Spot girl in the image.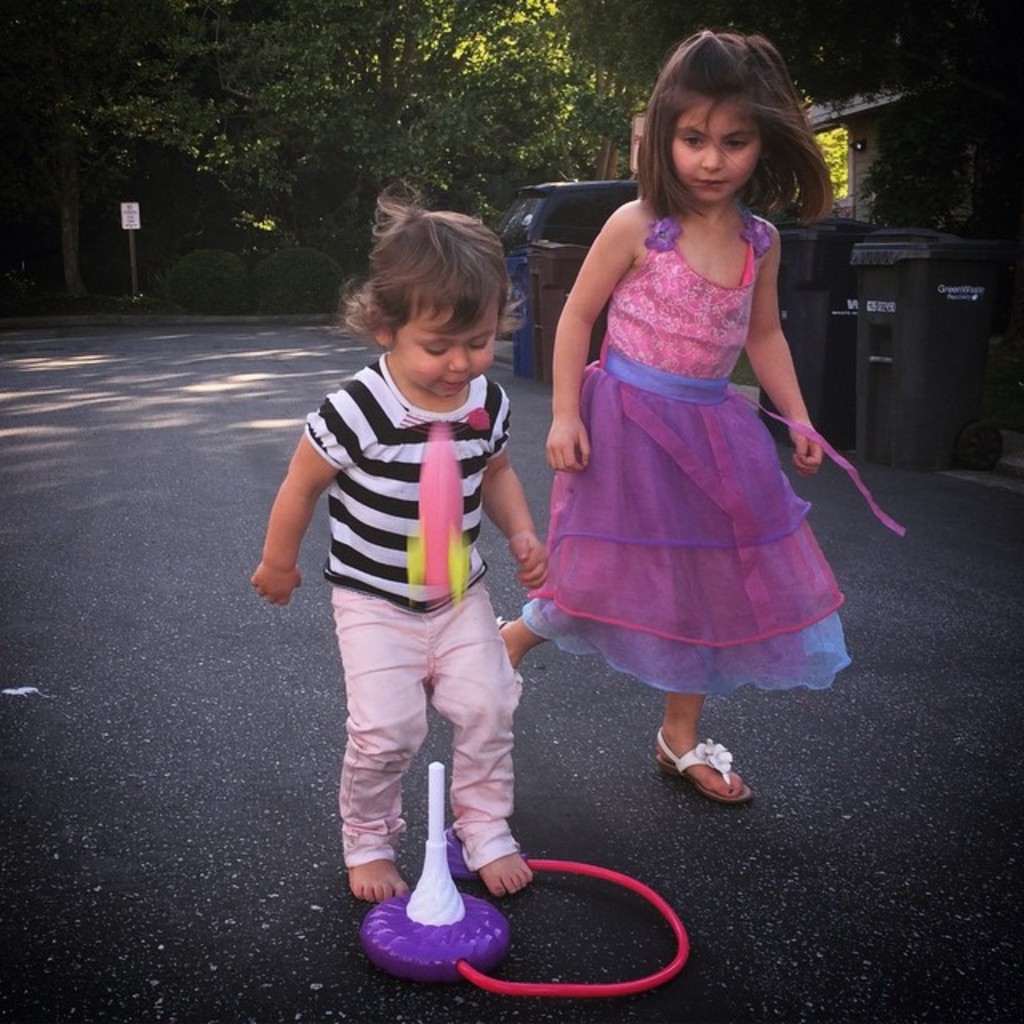
girl found at rect(248, 181, 555, 896).
